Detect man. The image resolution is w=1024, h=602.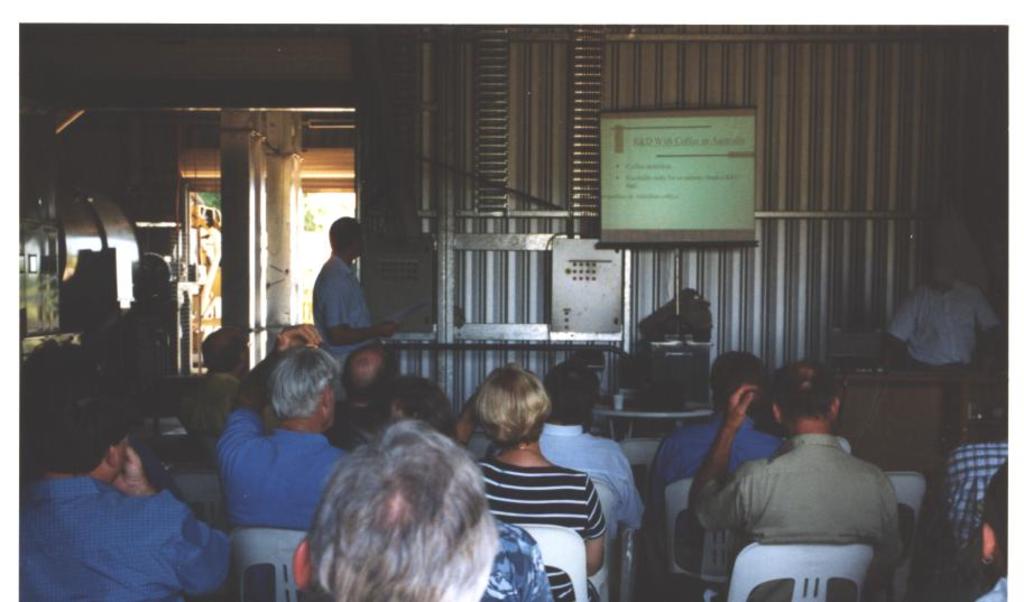
<region>312, 211, 395, 369</region>.
